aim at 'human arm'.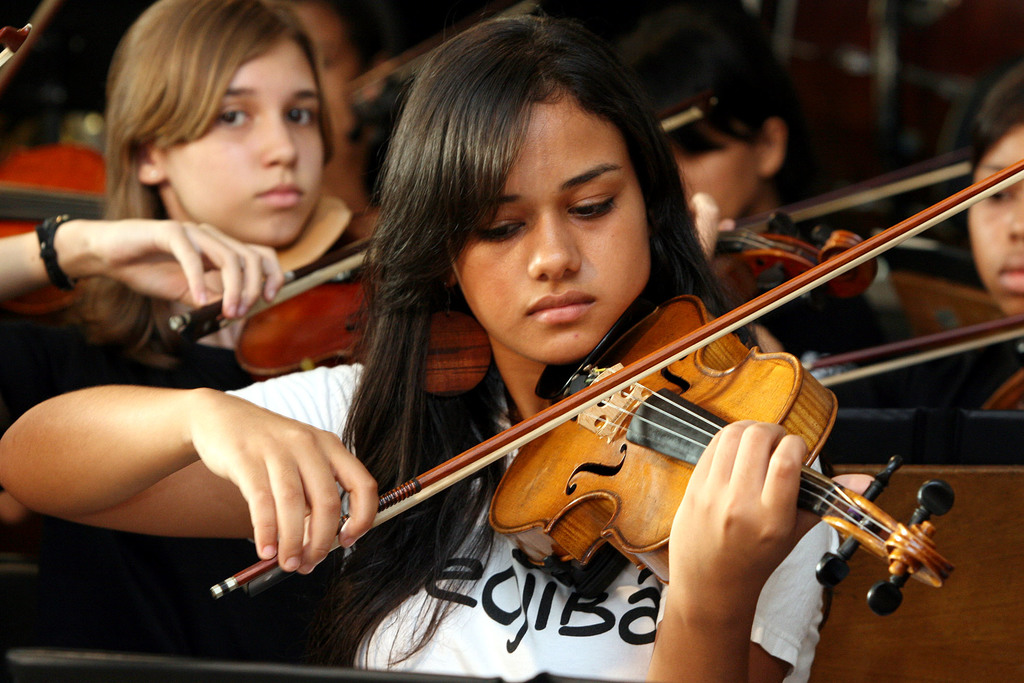
Aimed at 692,190,734,263.
